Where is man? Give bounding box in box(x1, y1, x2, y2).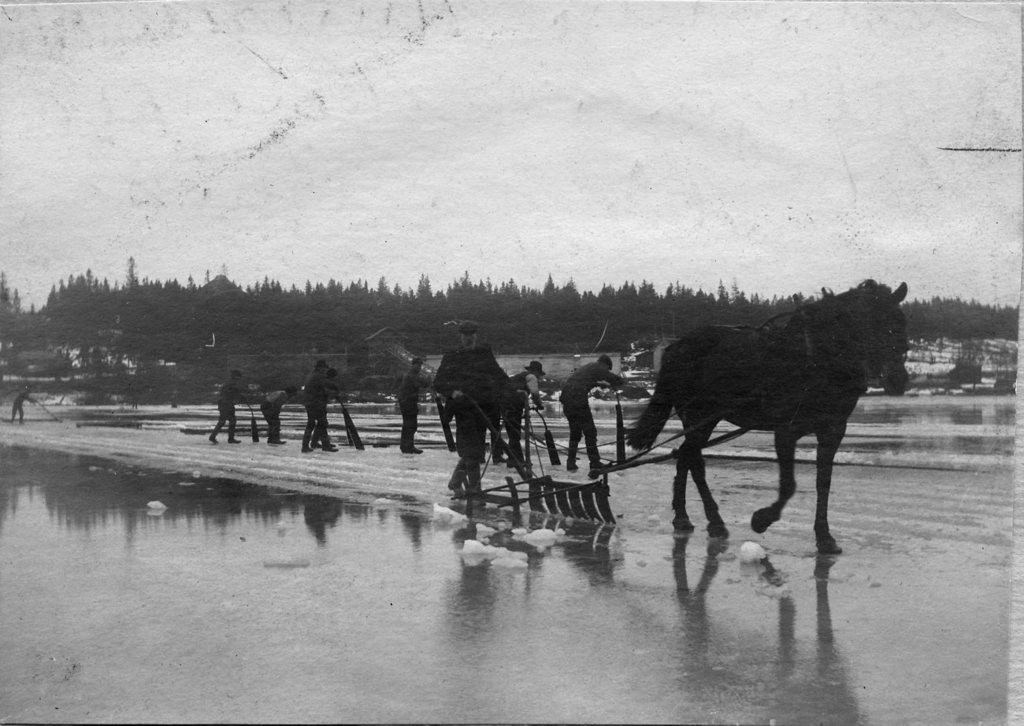
box(207, 369, 248, 444).
